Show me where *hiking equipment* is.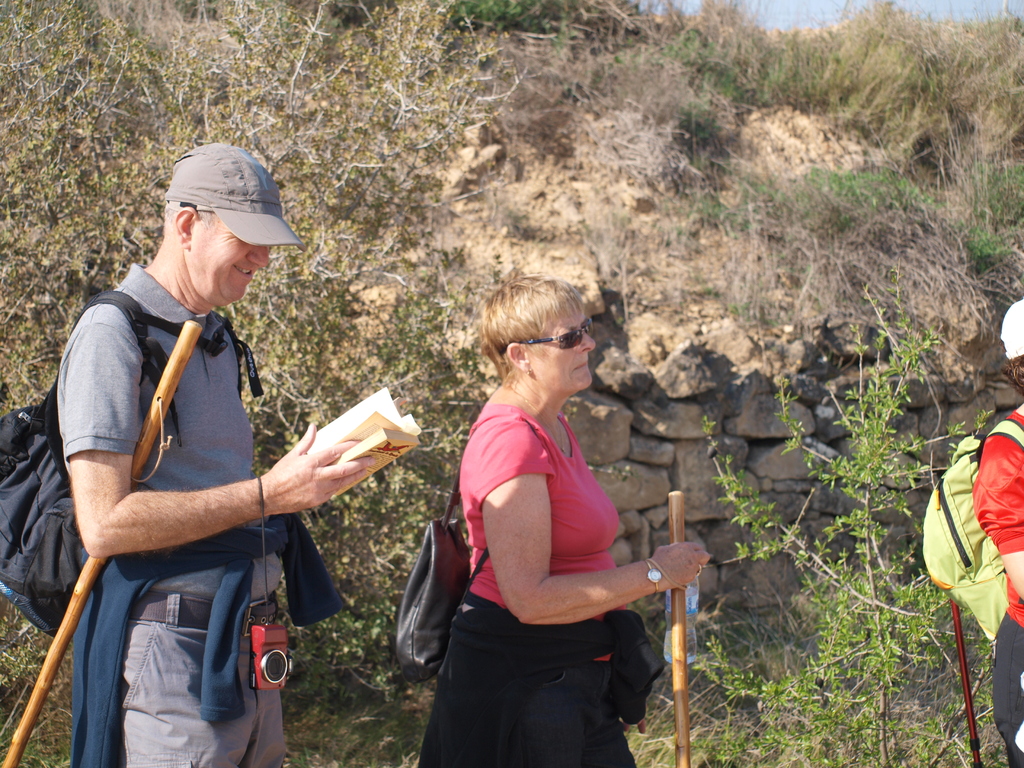
*hiking equipment* is at x1=924 y1=419 x2=1023 y2=644.
